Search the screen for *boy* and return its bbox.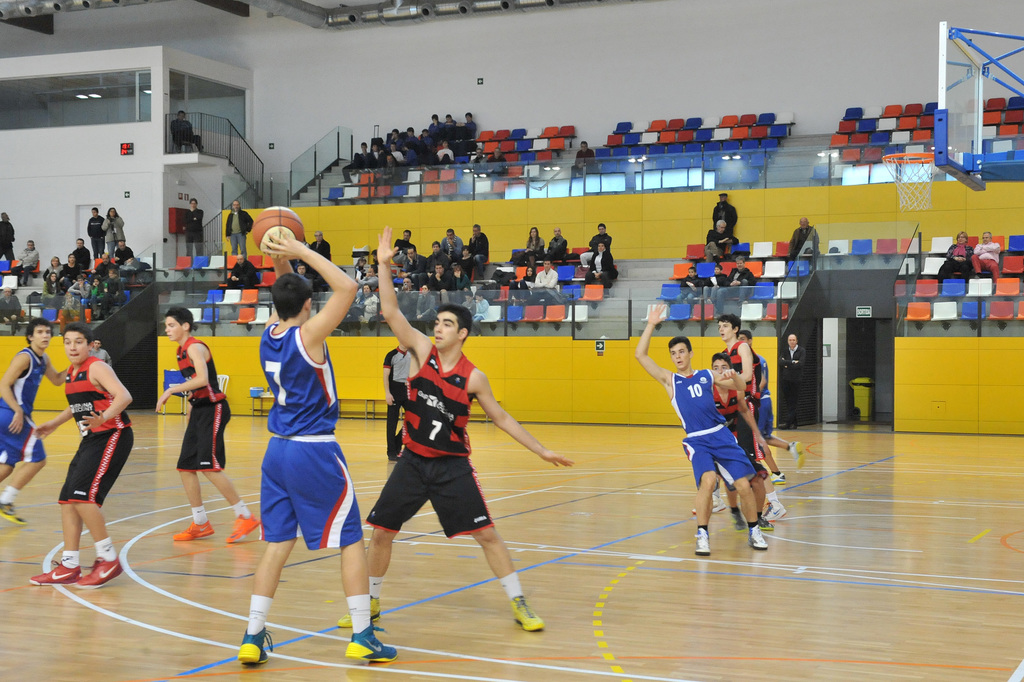
Found: <box>637,306,767,556</box>.
